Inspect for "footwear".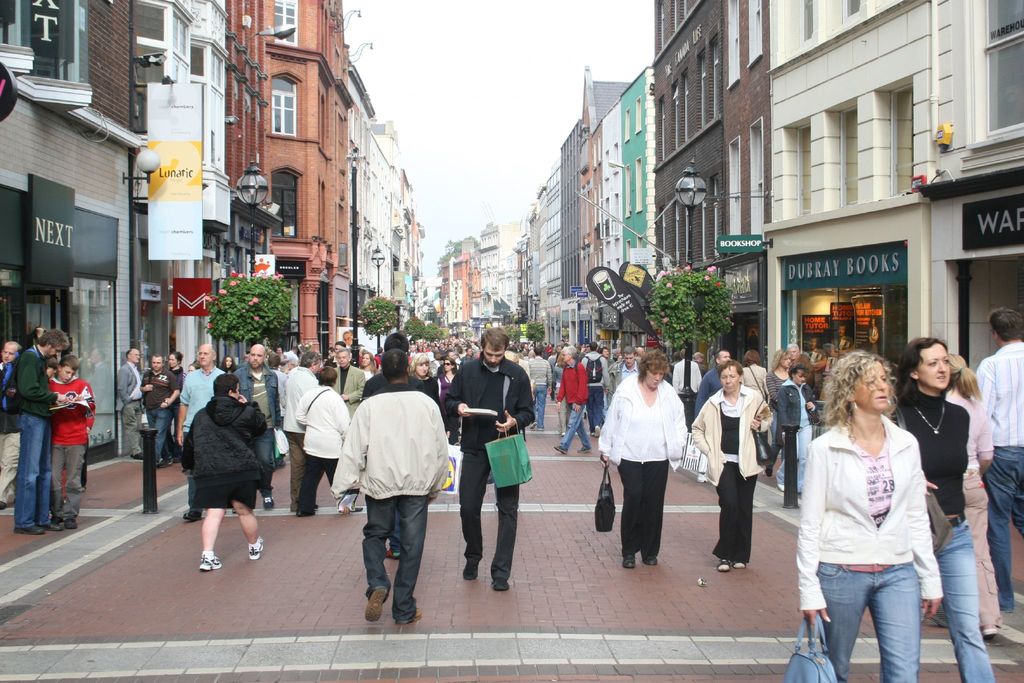
Inspection: select_region(397, 608, 426, 623).
